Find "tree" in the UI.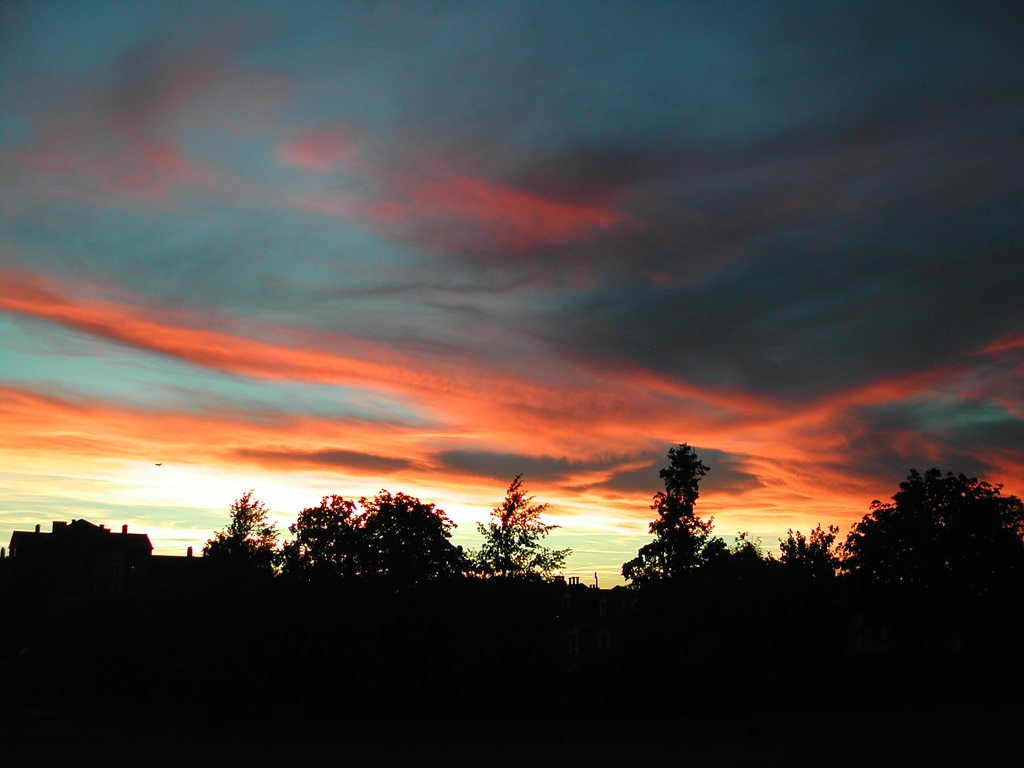
UI element at l=476, t=464, r=580, b=583.
